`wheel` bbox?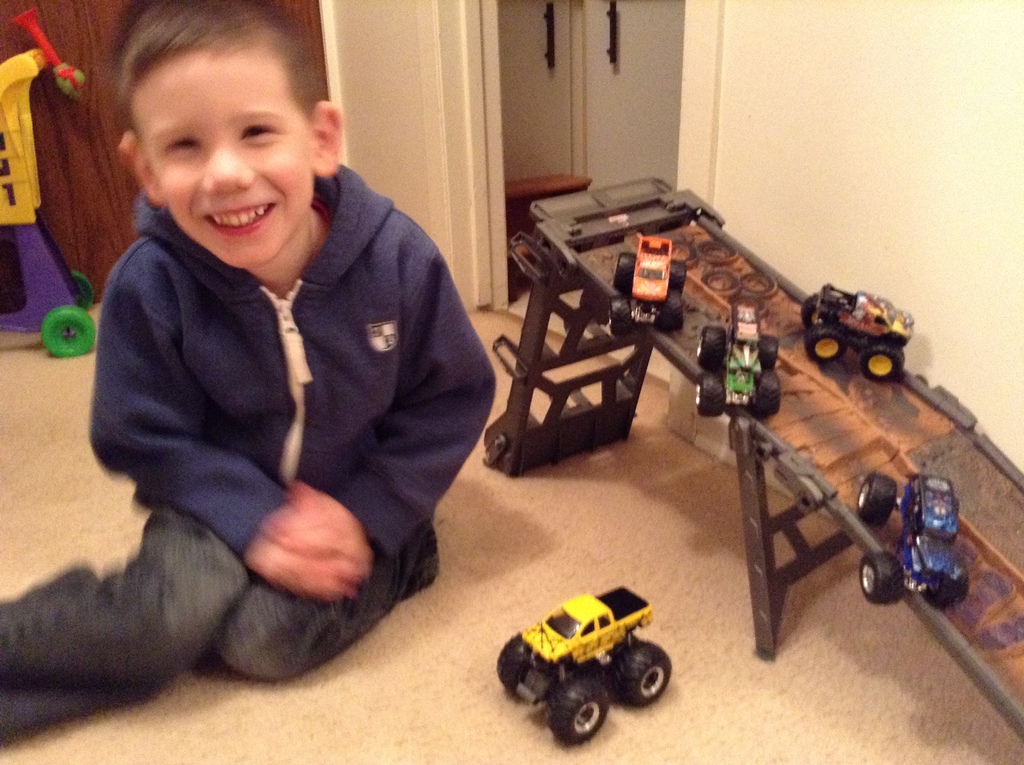
<box>41,306,97,357</box>
